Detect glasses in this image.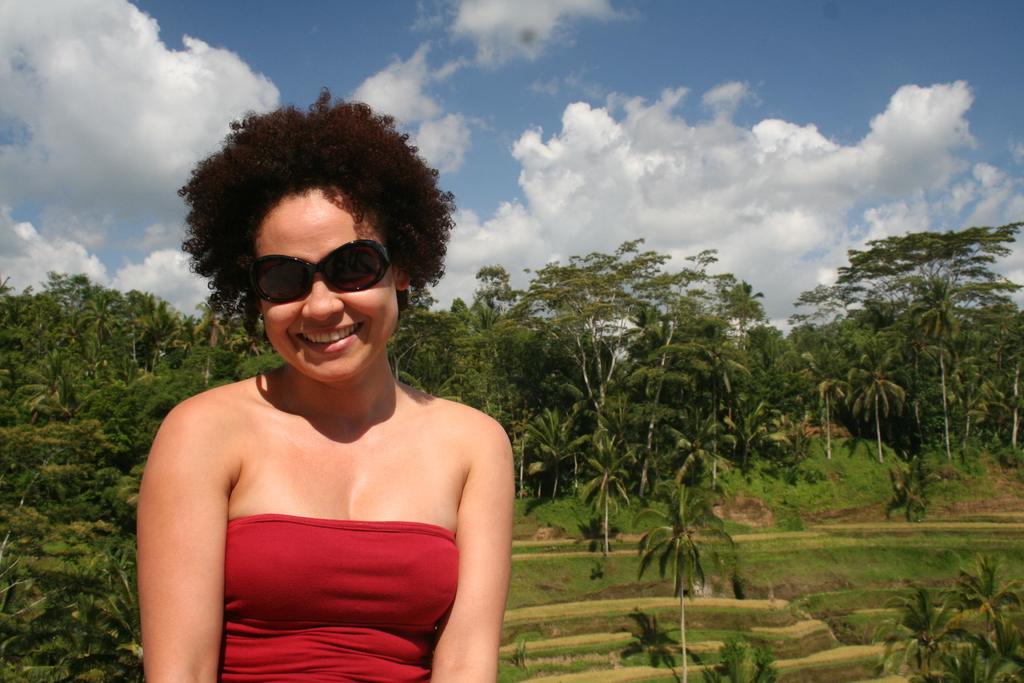
Detection: box(232, 240, 388, 297).
